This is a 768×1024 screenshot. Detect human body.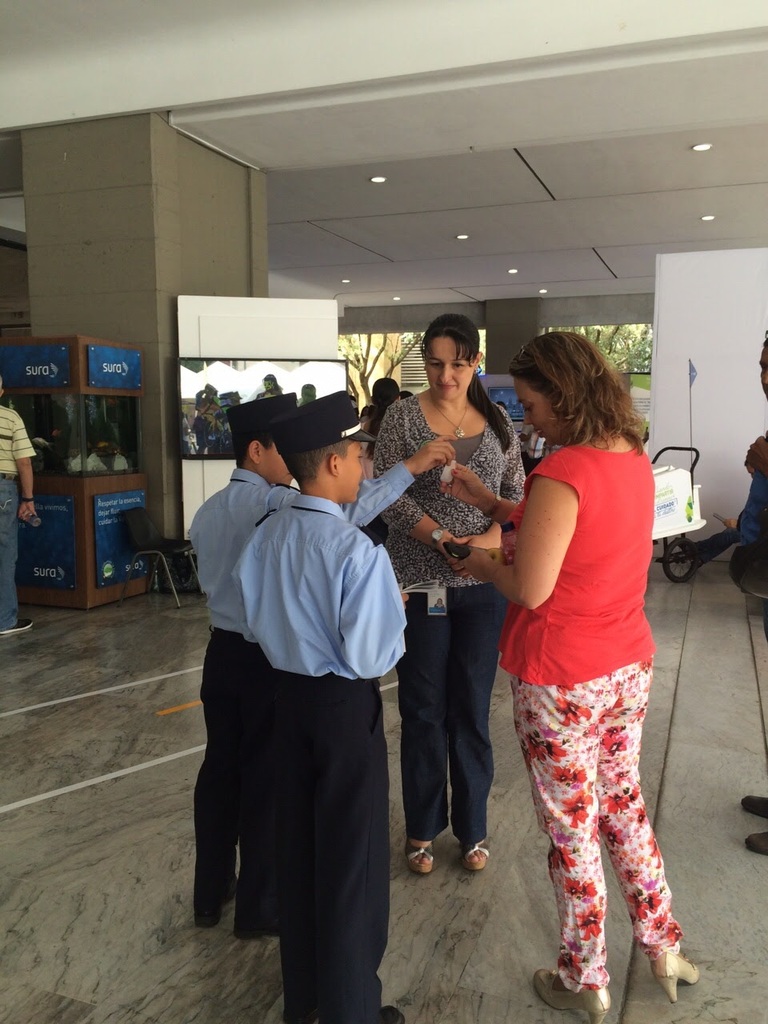
<box>194,390,451,941</box>.
